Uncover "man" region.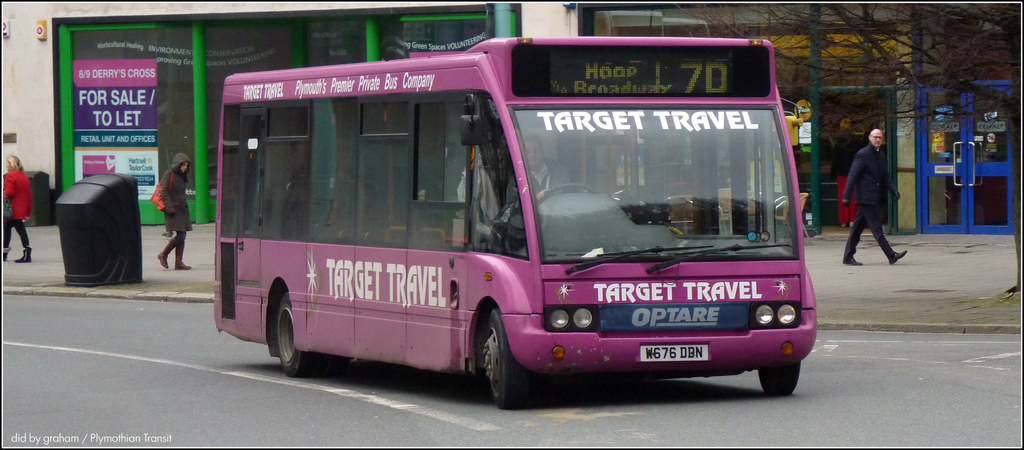
Uncovered: [x1=506, y1=133, x2=573, y2=246].
